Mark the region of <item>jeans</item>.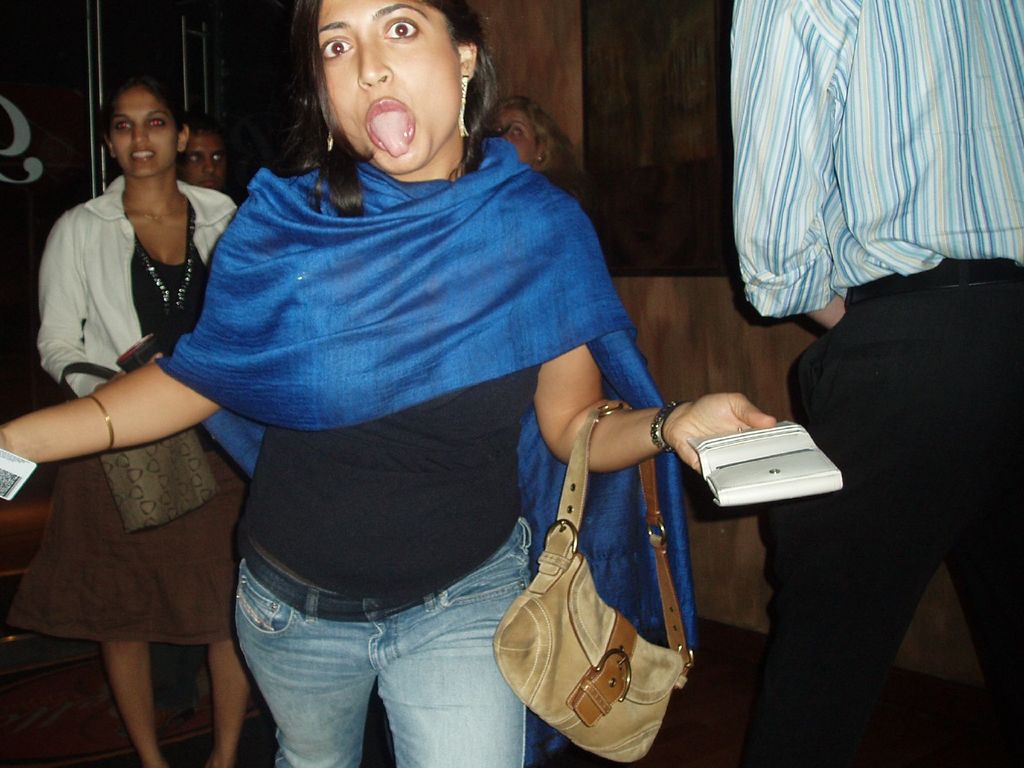
Region: (left=230, top=516, right=529, bottom=767).
